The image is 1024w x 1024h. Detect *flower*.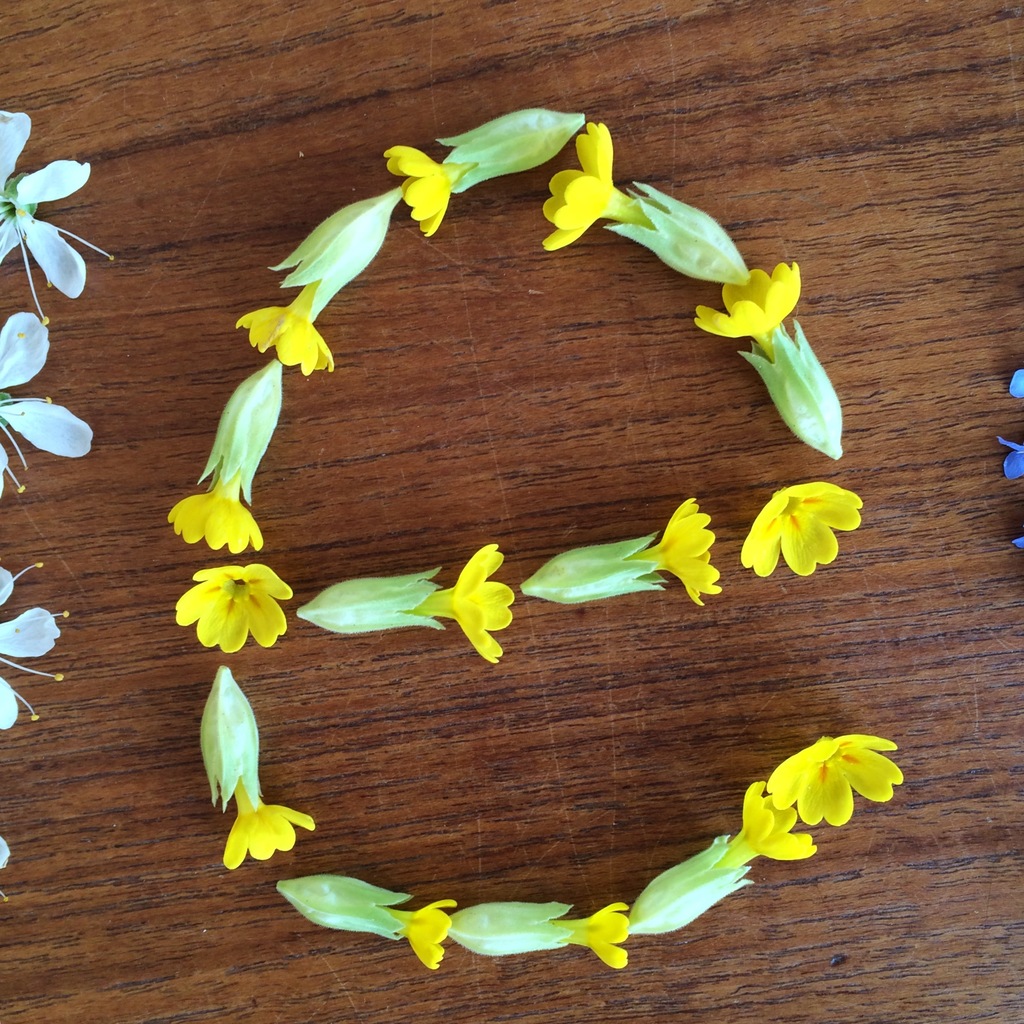
Detection: <bbox>166, 561, 292, 657</bbox>.
